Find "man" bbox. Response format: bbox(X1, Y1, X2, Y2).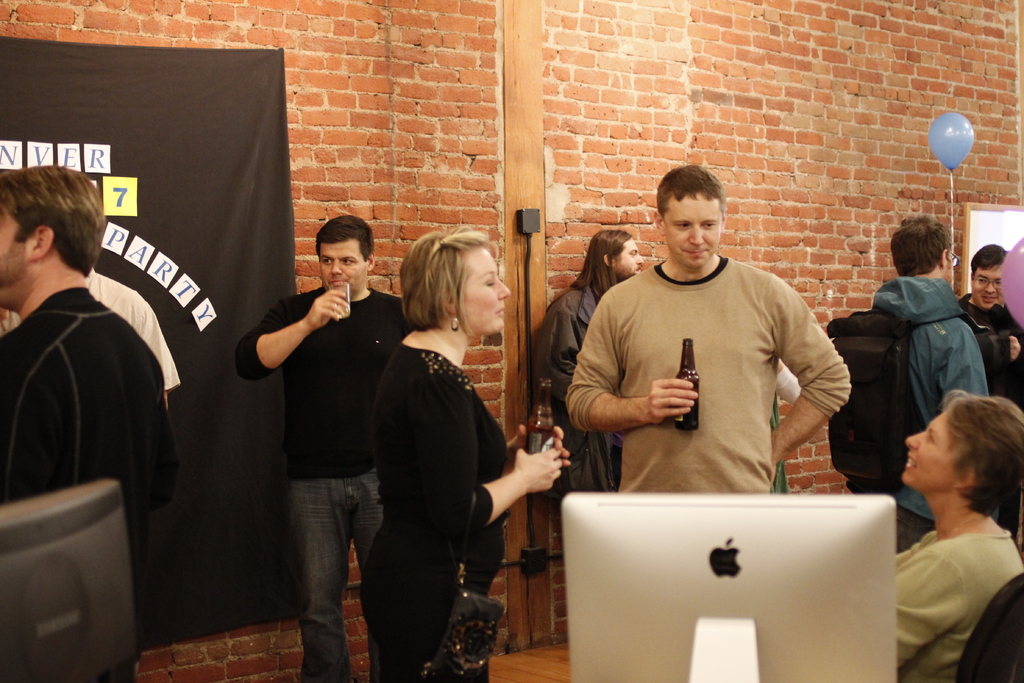
bbox(0, 168, 167, 682).
